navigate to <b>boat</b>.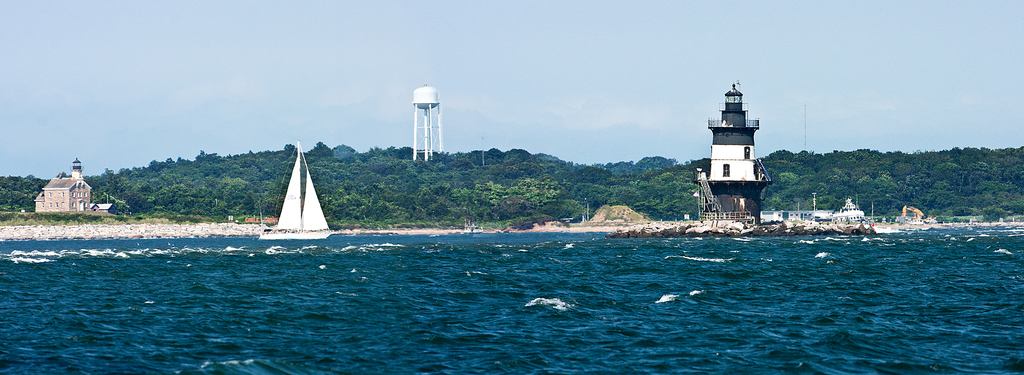
Navigation target: bbox(252, 137, 342, 253).
